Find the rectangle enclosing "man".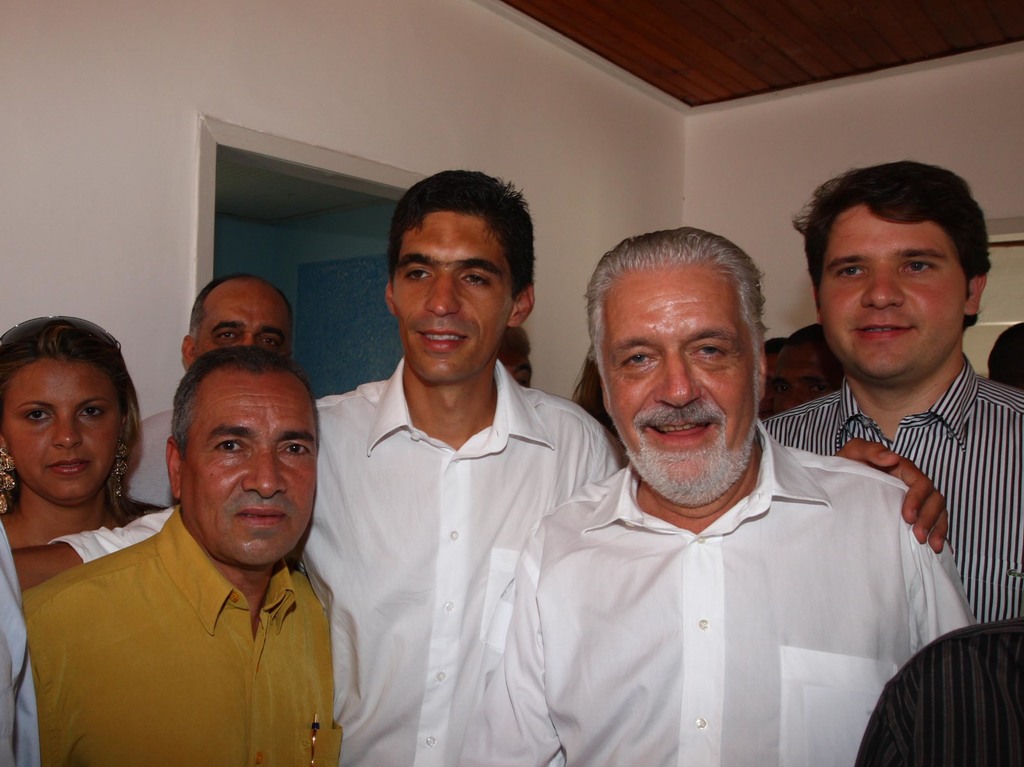
pyautogui.locateOnScreen(500, 328, 536, 390).
